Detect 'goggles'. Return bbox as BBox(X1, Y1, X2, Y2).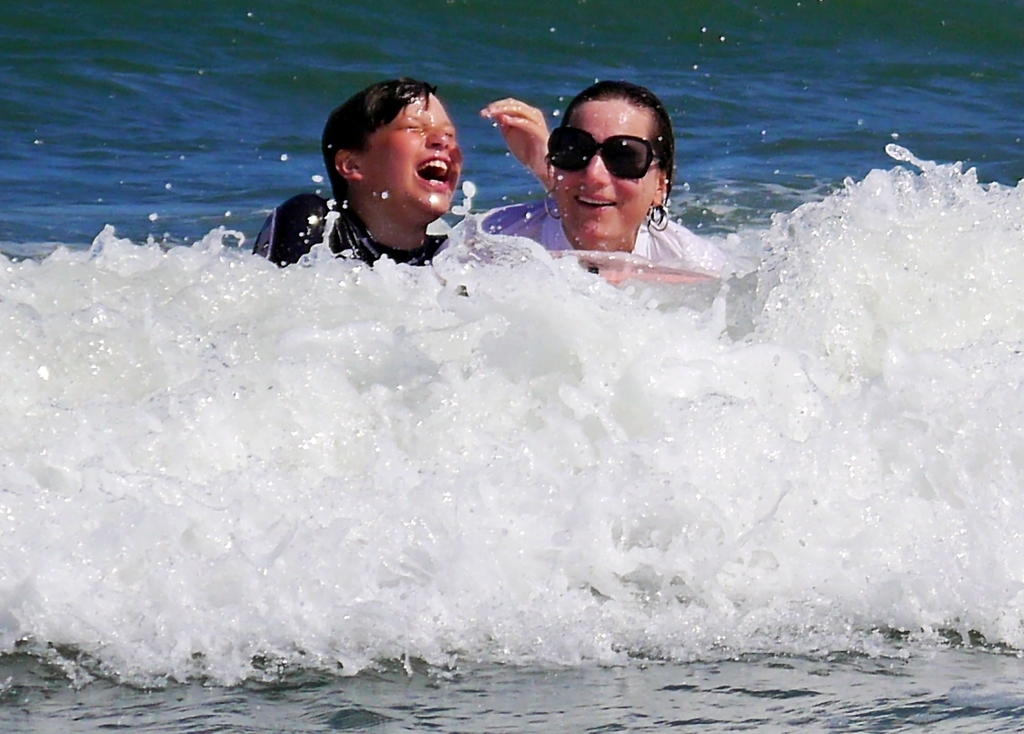
BBox(547, 120, 672, 178).
